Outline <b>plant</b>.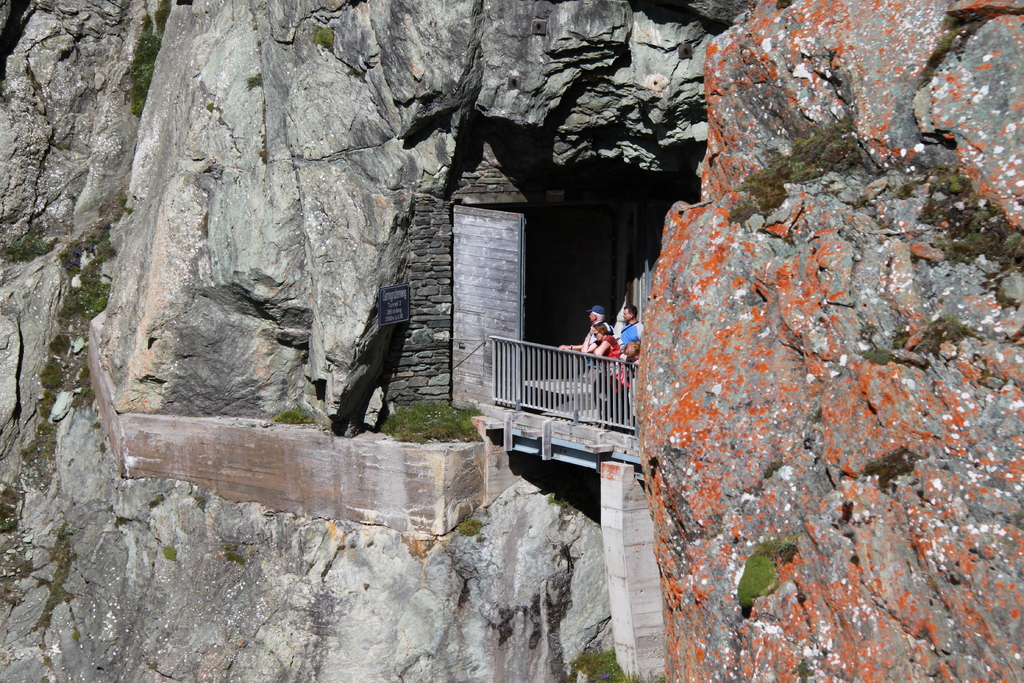
Outline: bbox=[548, 488, 563, 506].
